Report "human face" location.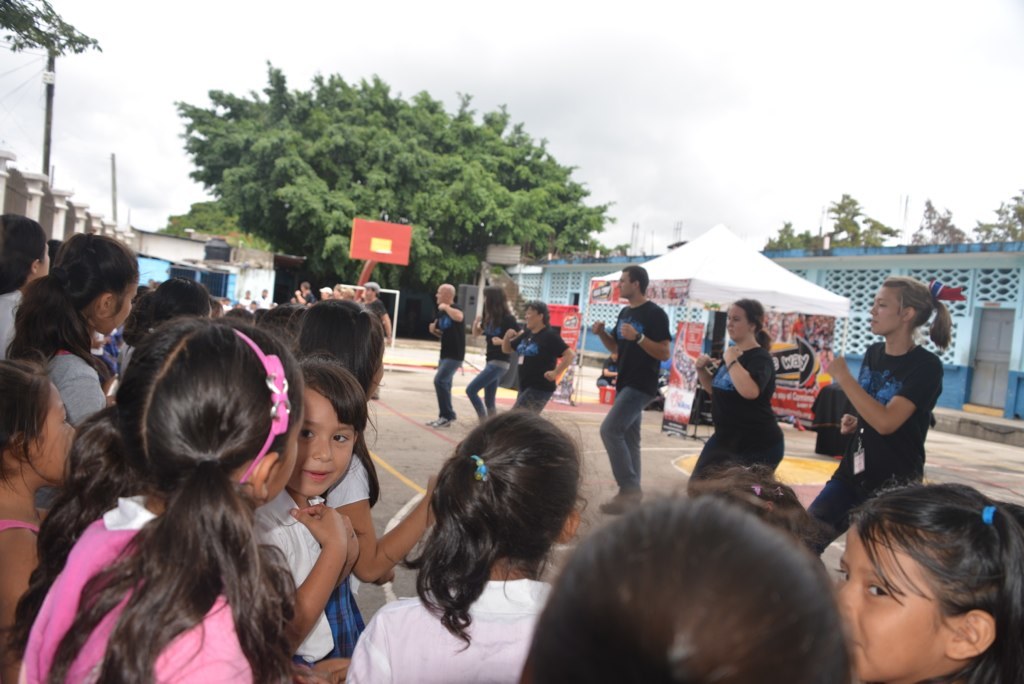
Report: 519:305:543:331.
